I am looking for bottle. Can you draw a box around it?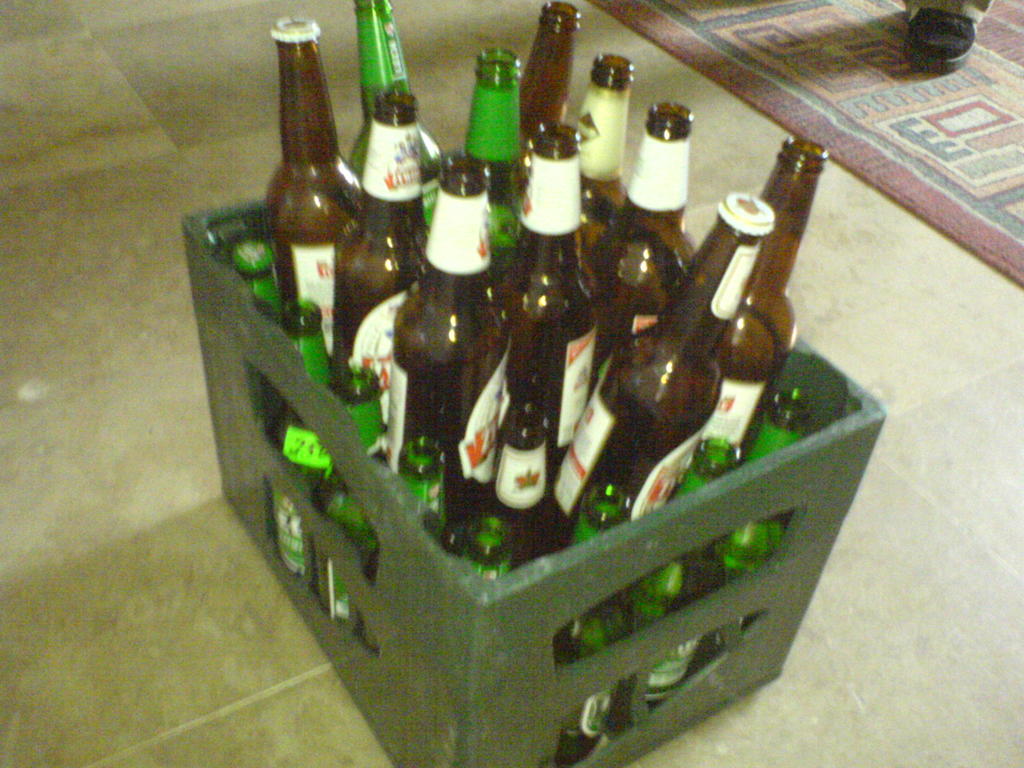
Sure, the bounding box is bbox=(452, 502, 523, 589).
